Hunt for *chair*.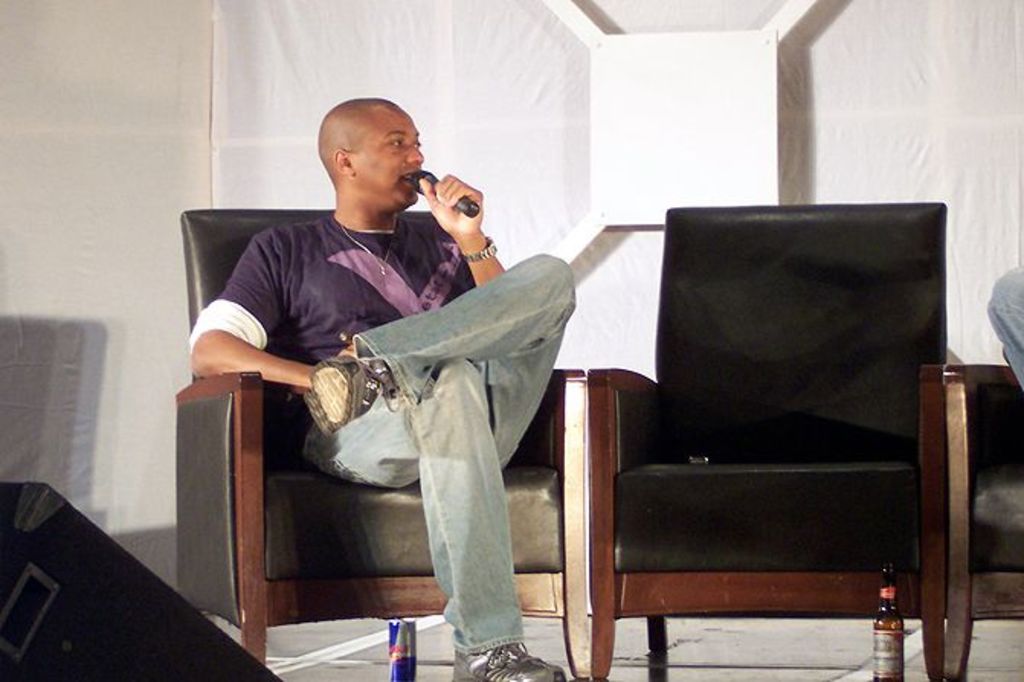
Hunted down at 174/207/592/680.
